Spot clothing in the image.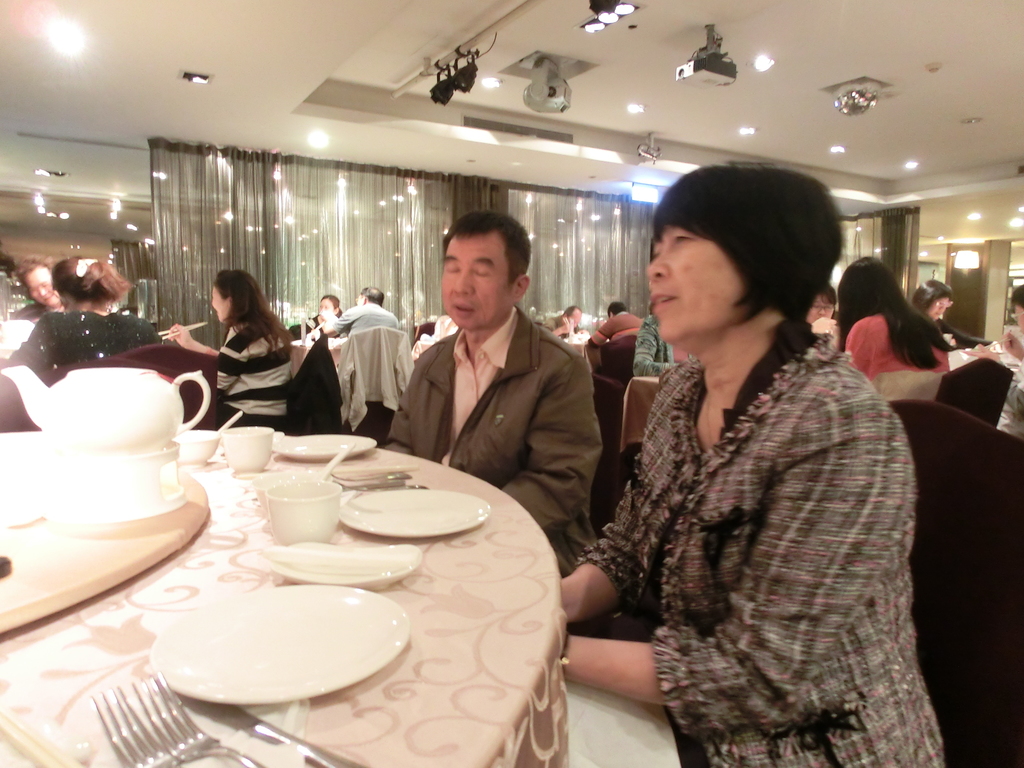
clothing found at select_region(325, 304, 398, 335).
